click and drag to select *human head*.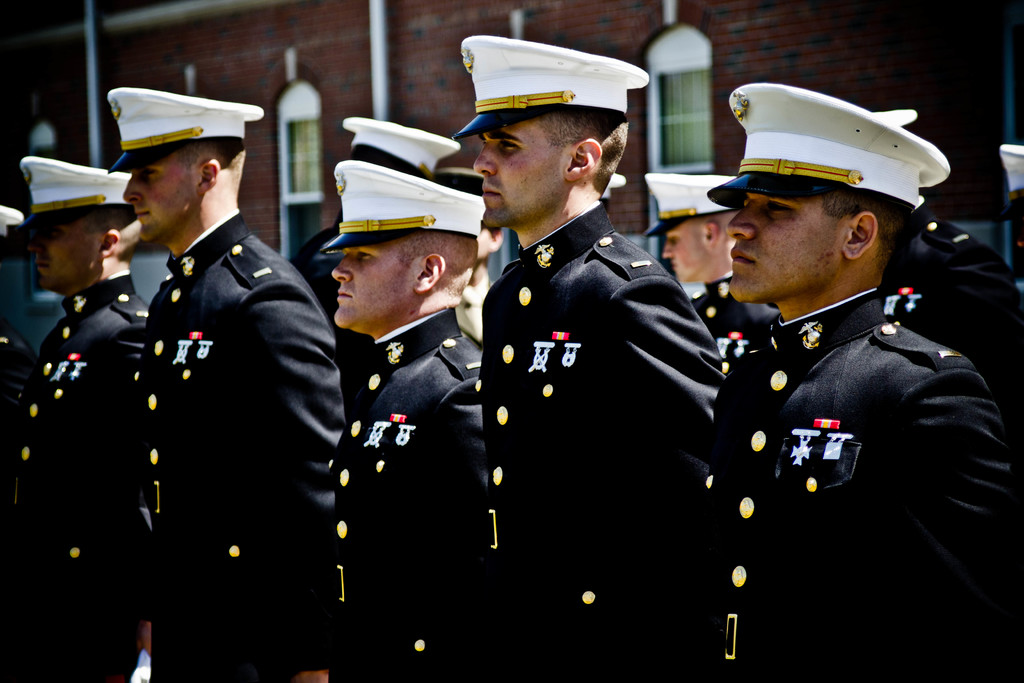
Selection: x1=334, y1=194, x2=477, y2=334.
